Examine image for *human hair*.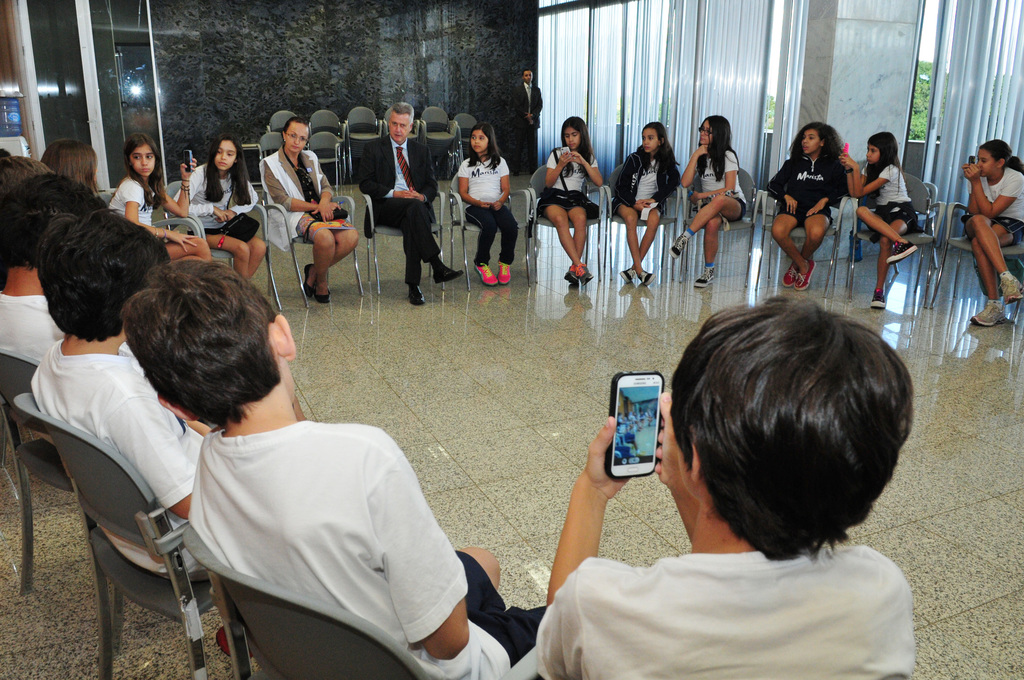
Examination result: <bbox>636, 120, 681, 176</bbox>.
